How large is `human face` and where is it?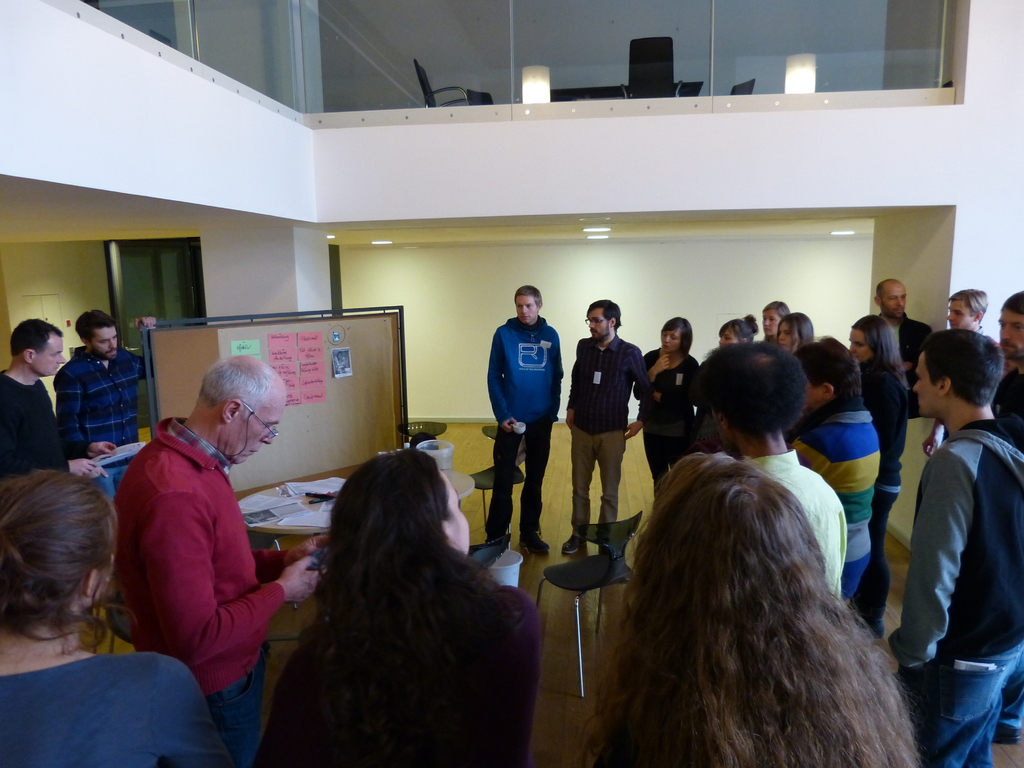
Bounding box: bbox(94, 326, 116, 359).
